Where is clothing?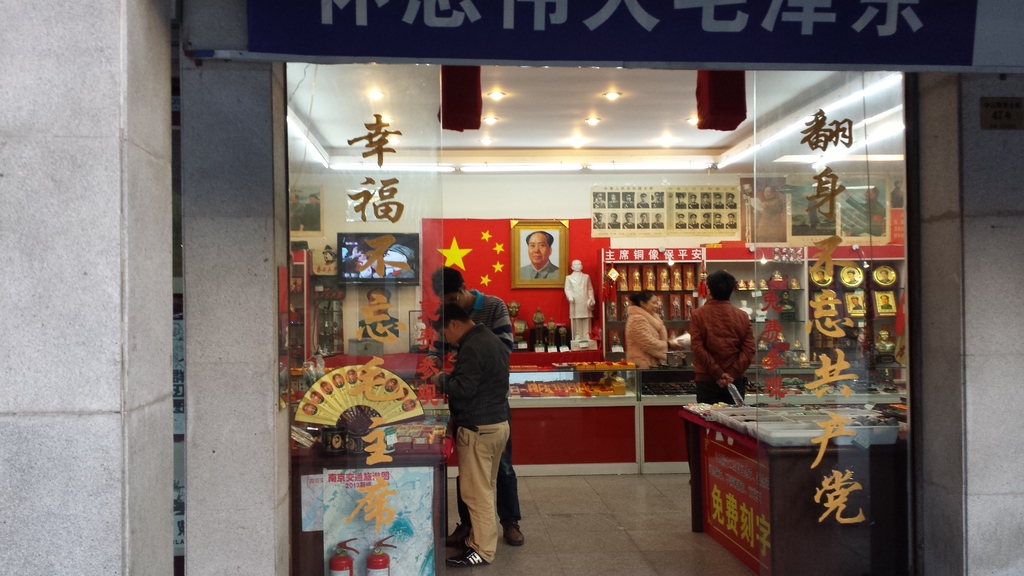
left=380, top=381, right=395, bottom=394.
